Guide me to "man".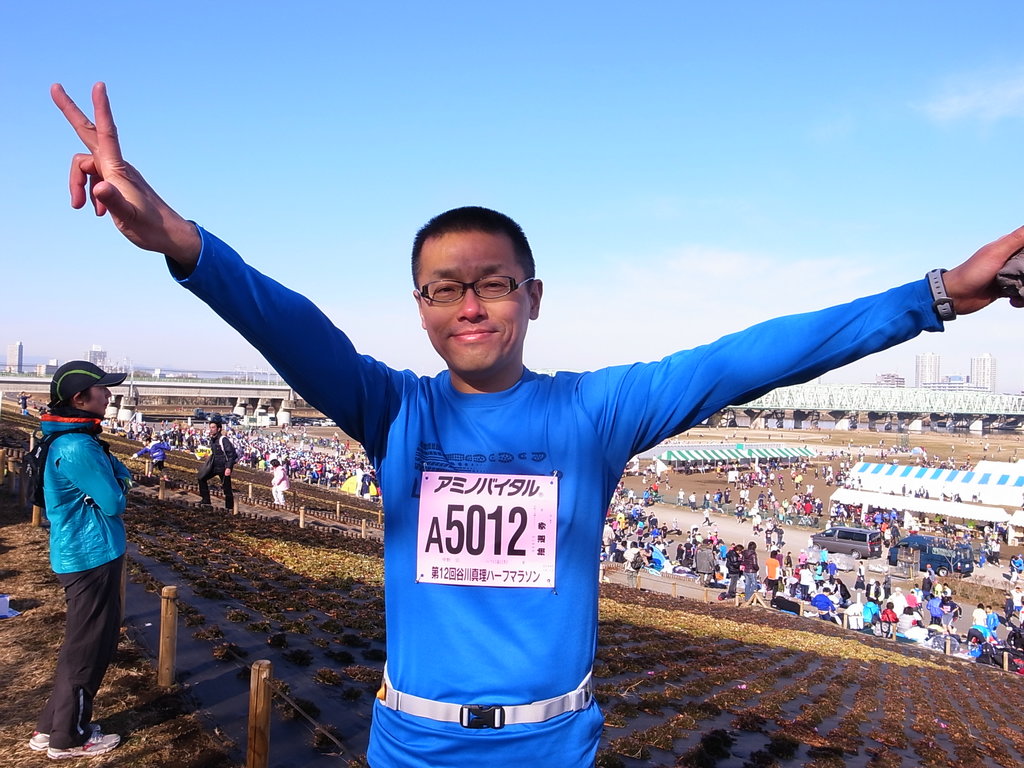
Guidance: box(724, 484, 737, 510).
